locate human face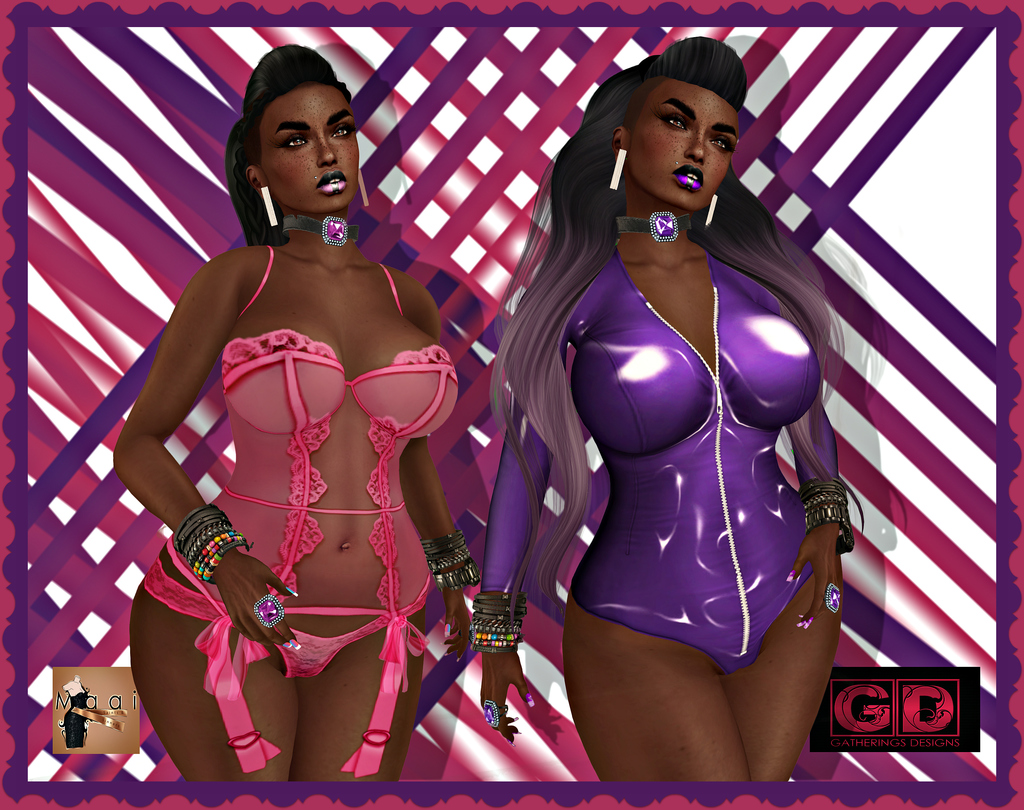
detection(263, 93, 365, 207)
